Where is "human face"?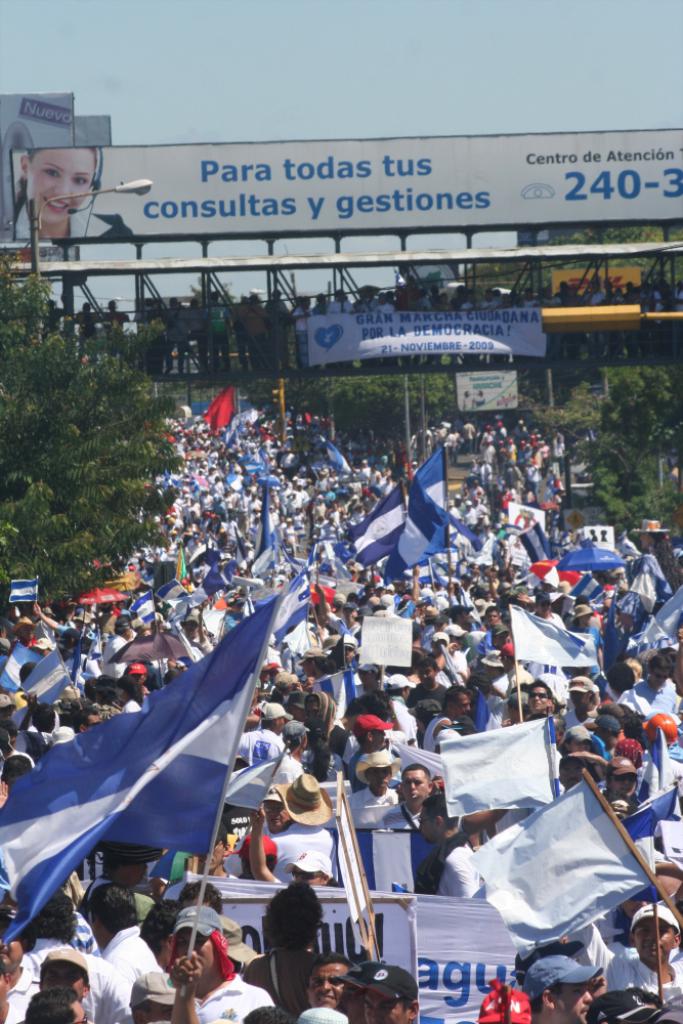
x1=403 y1=767 x2=425 y2=801.
